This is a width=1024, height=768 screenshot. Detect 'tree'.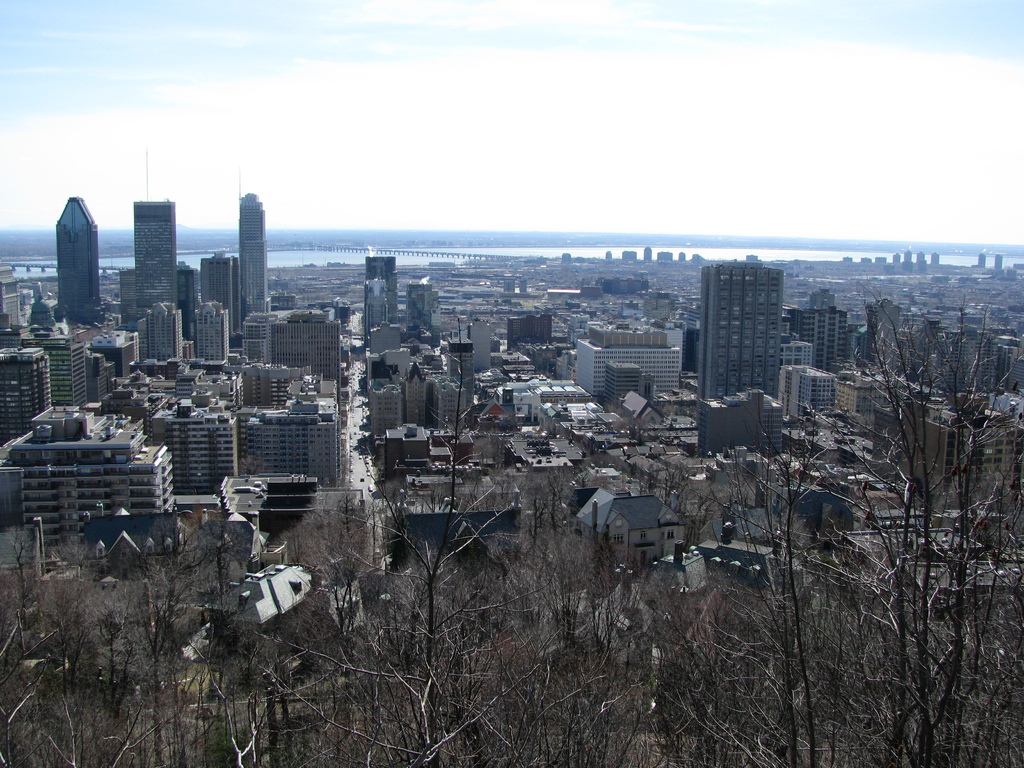
bbox(662, 449, 888, 767).
